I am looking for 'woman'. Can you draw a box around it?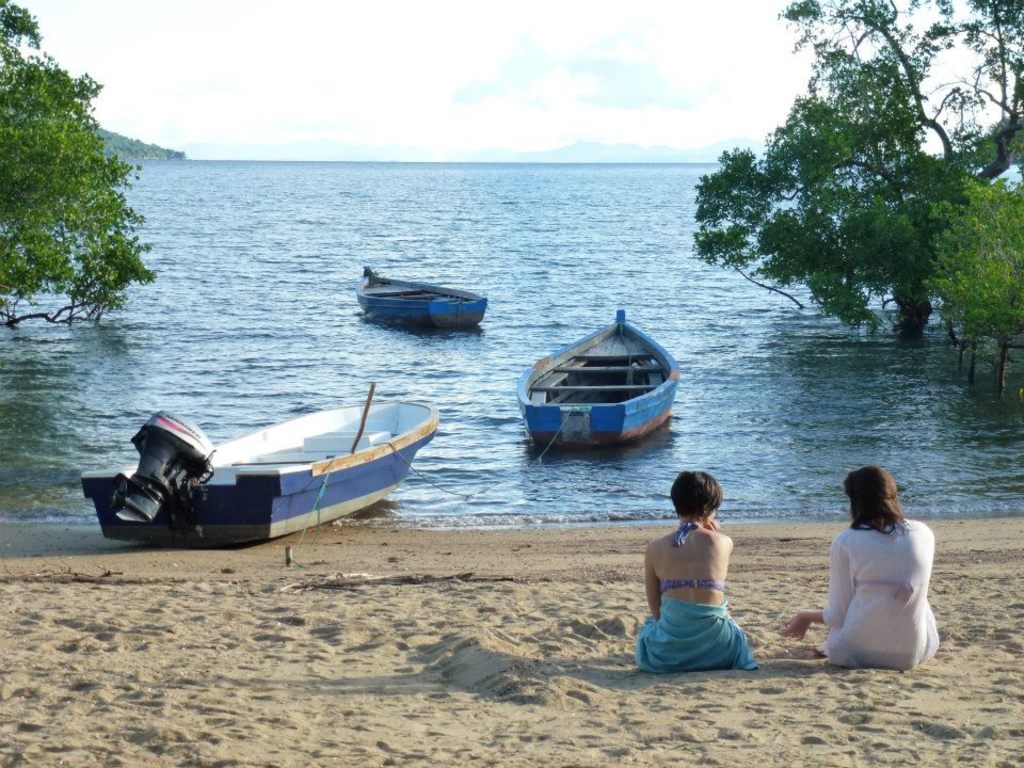
Sure, the bounding box is x1=817 y1=457 x2=943 y2=685.
